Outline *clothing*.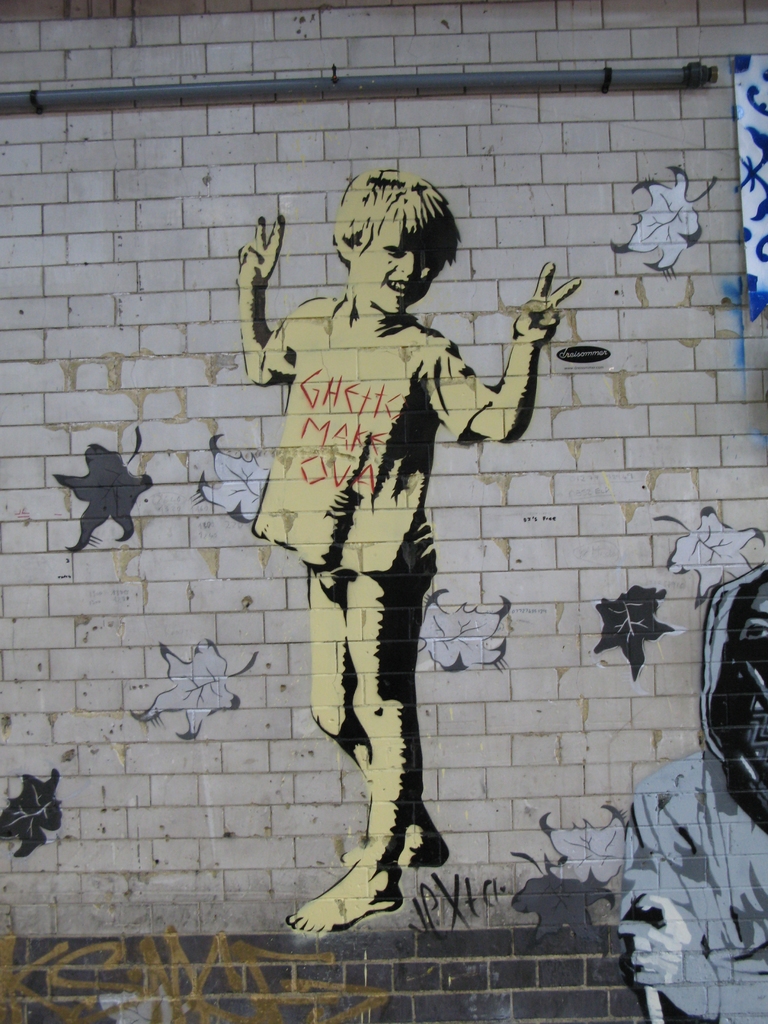
Outline: [256, 291, 493, 707].
